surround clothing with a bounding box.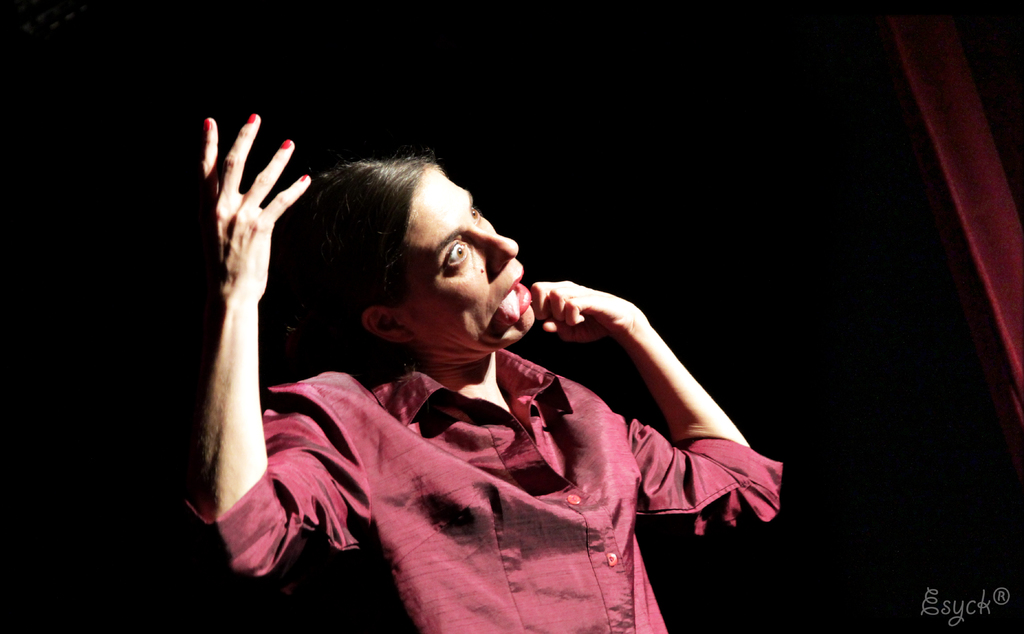
bbox(362, 264, 774, 600).
